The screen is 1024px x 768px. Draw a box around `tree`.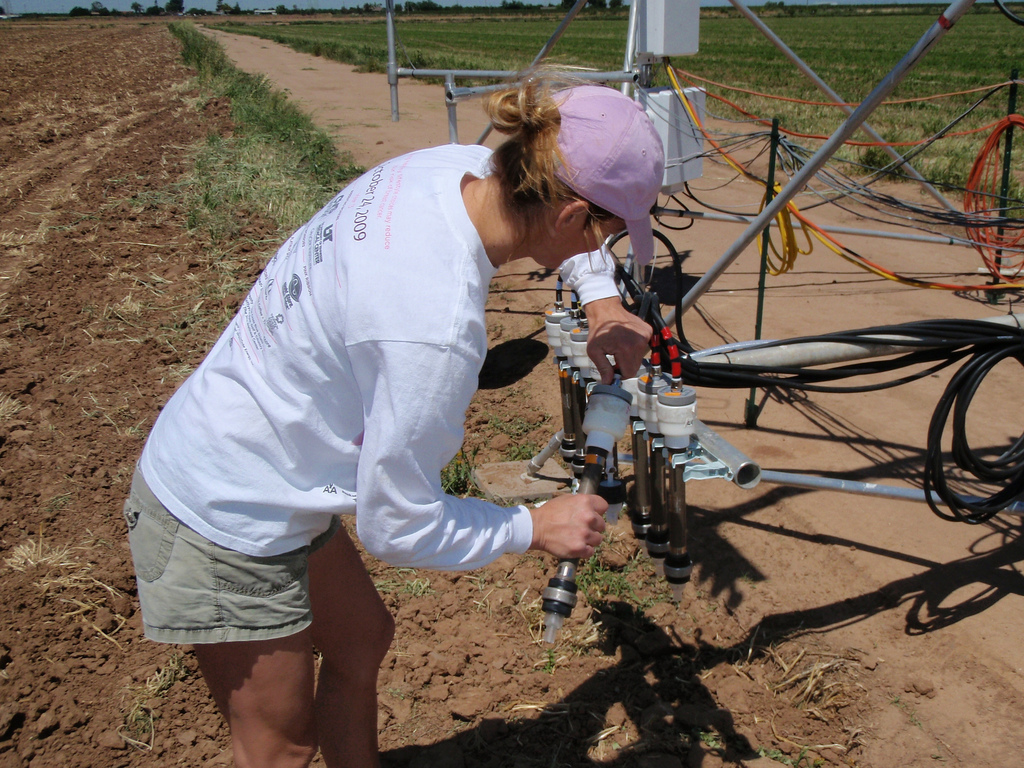
{"x1": 163, "y1": 0, "x2": 186, "y2": 16}.
